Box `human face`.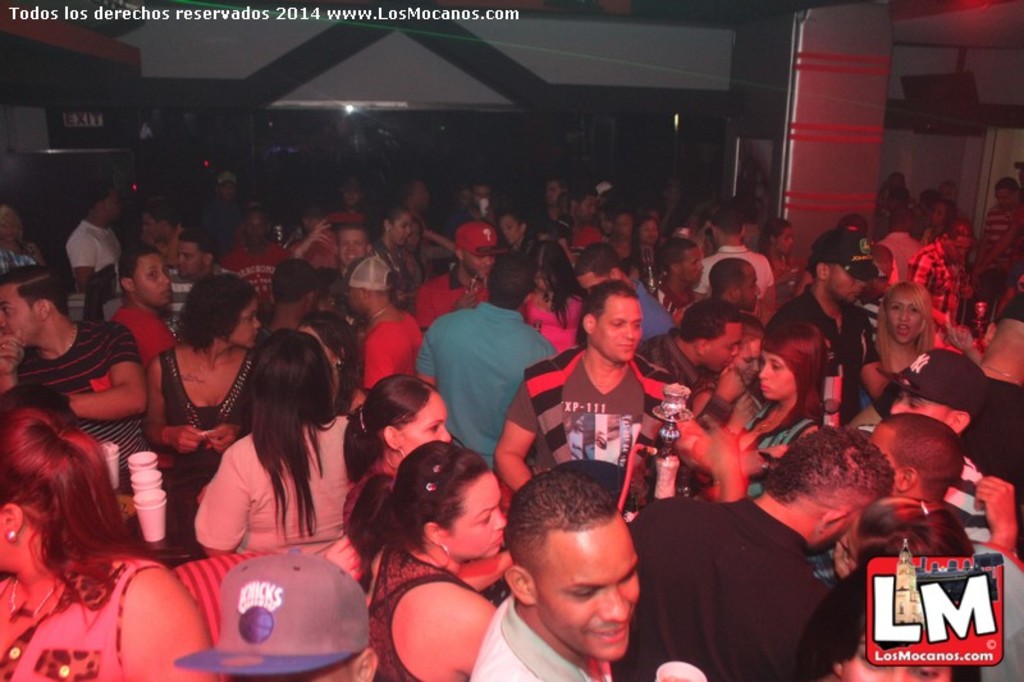
region(736, 335, 756, 381).
